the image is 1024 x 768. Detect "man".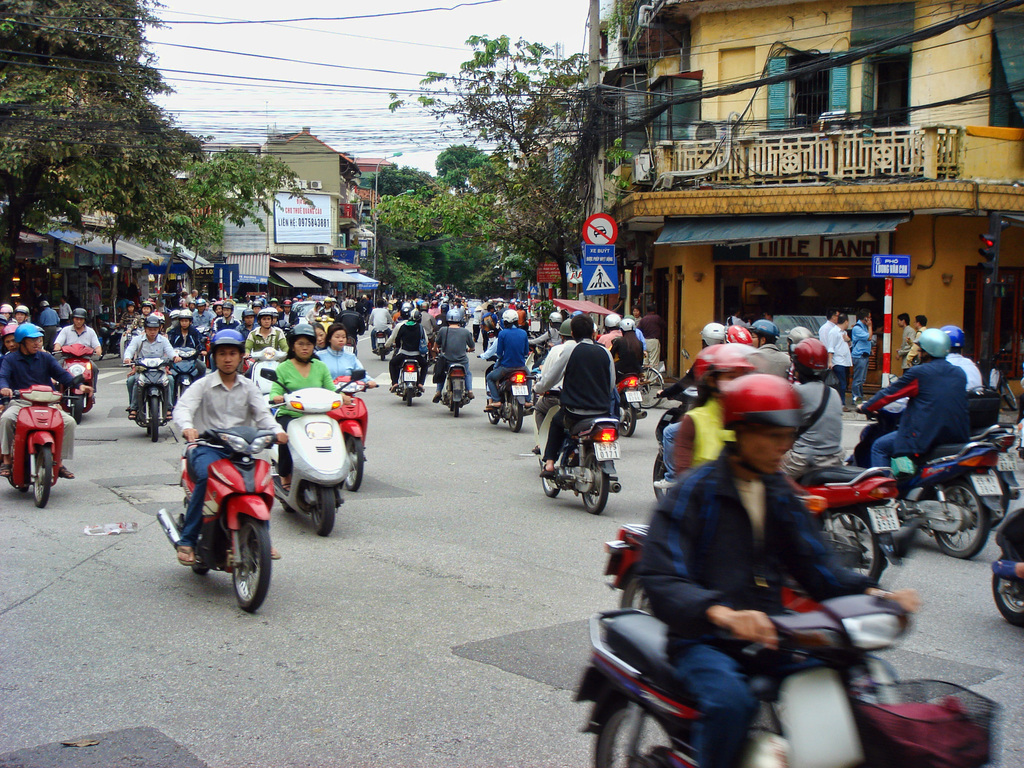
Detection: 0, 326, 99, 479.
